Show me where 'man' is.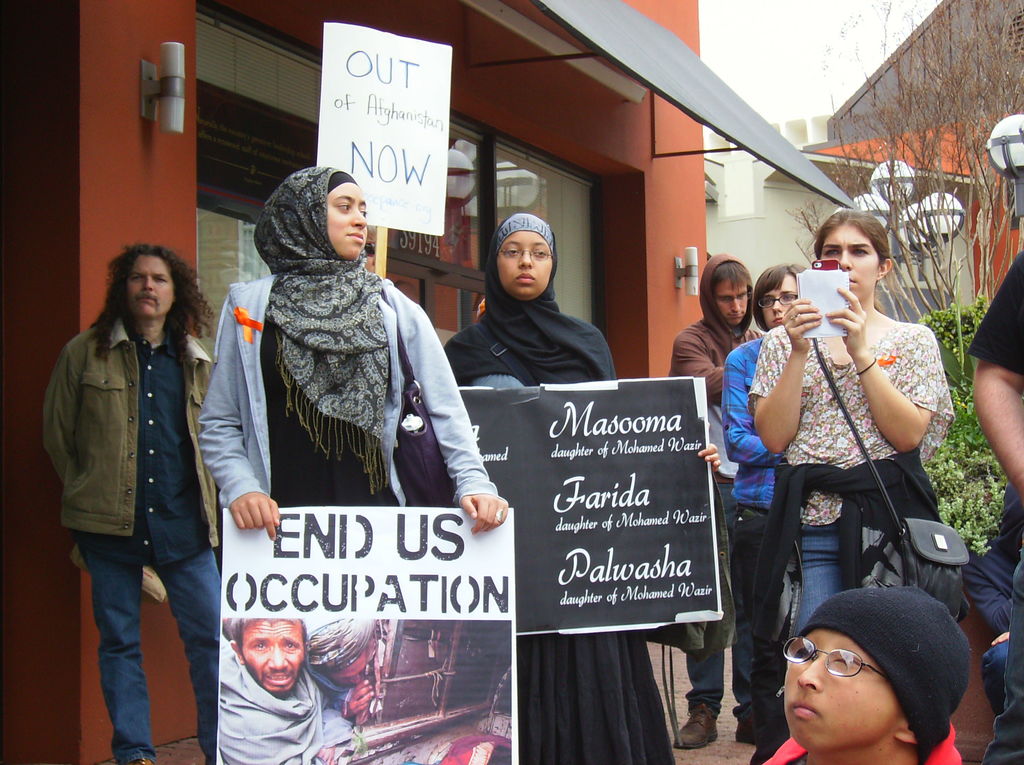
'man' is at {"x1": 213, "y1": 618, "x2": 364, "y2": 764}.
